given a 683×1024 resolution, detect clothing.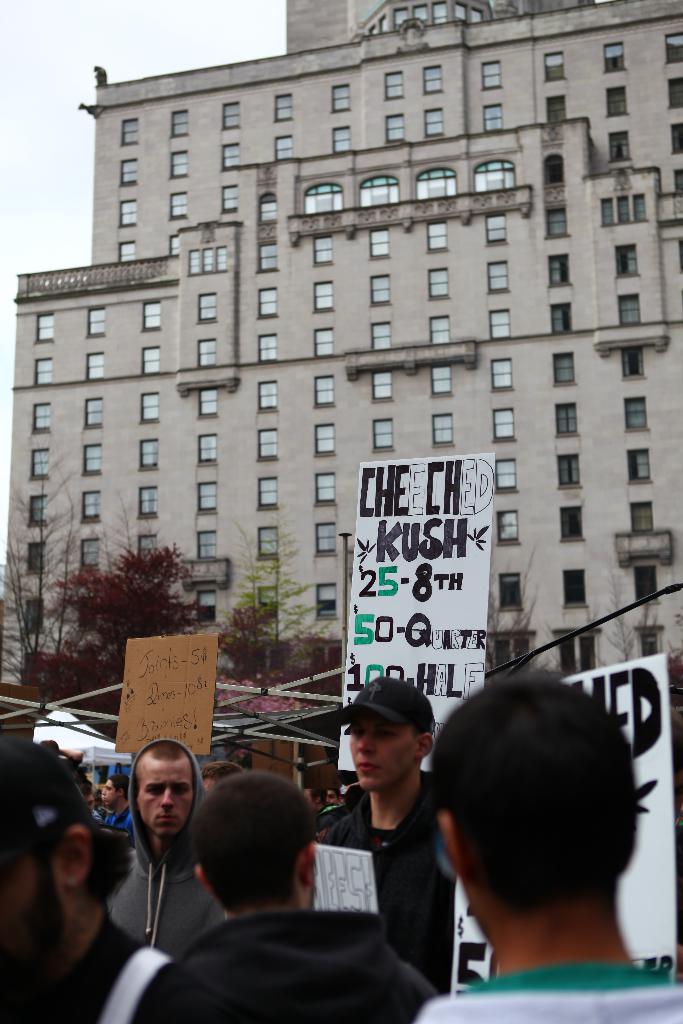
box=[137, 899, 440, 1023].
